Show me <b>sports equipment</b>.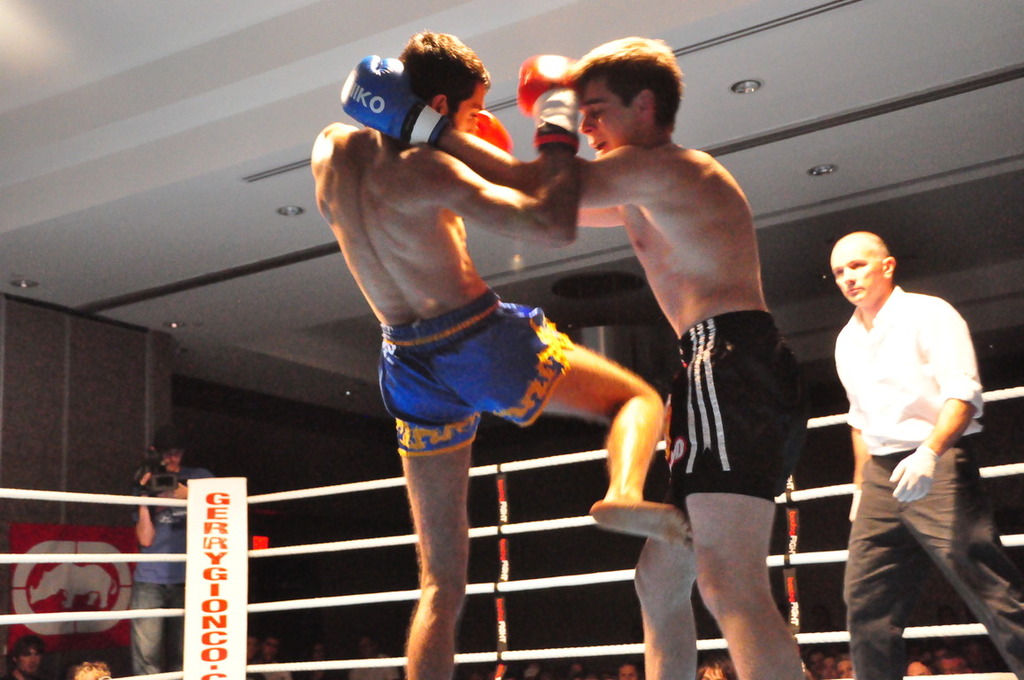
<b>sports equipment</b> is here: {"left": 467, "top": 106, "right": 518, "bottom": 154}.
